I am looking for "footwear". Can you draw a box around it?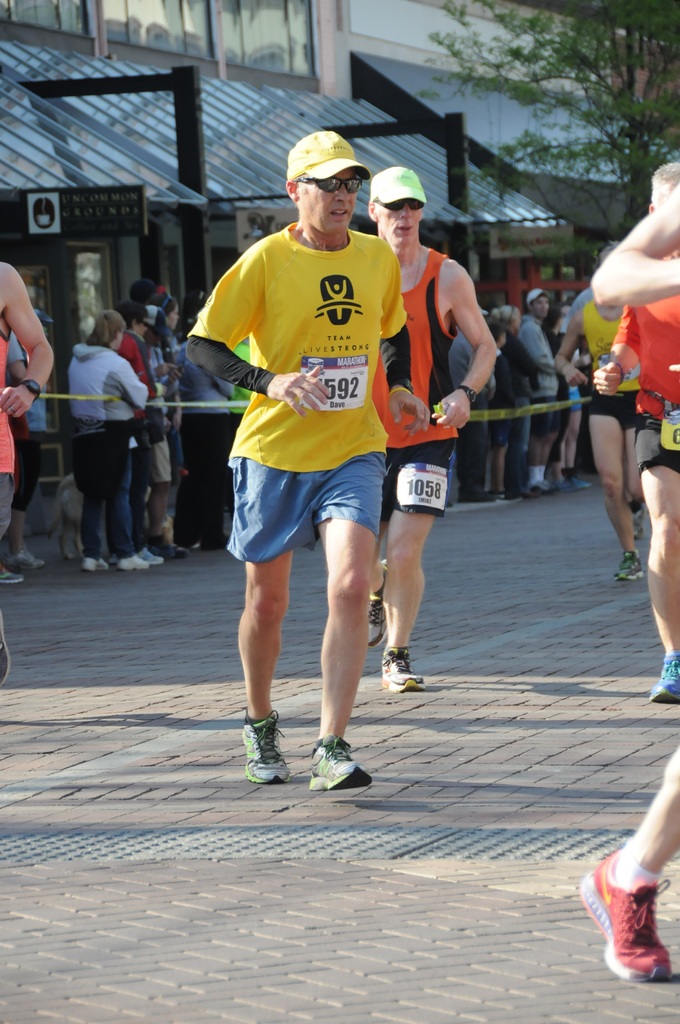
Sure, the bounding box is box(3, 564, 26, 588).
